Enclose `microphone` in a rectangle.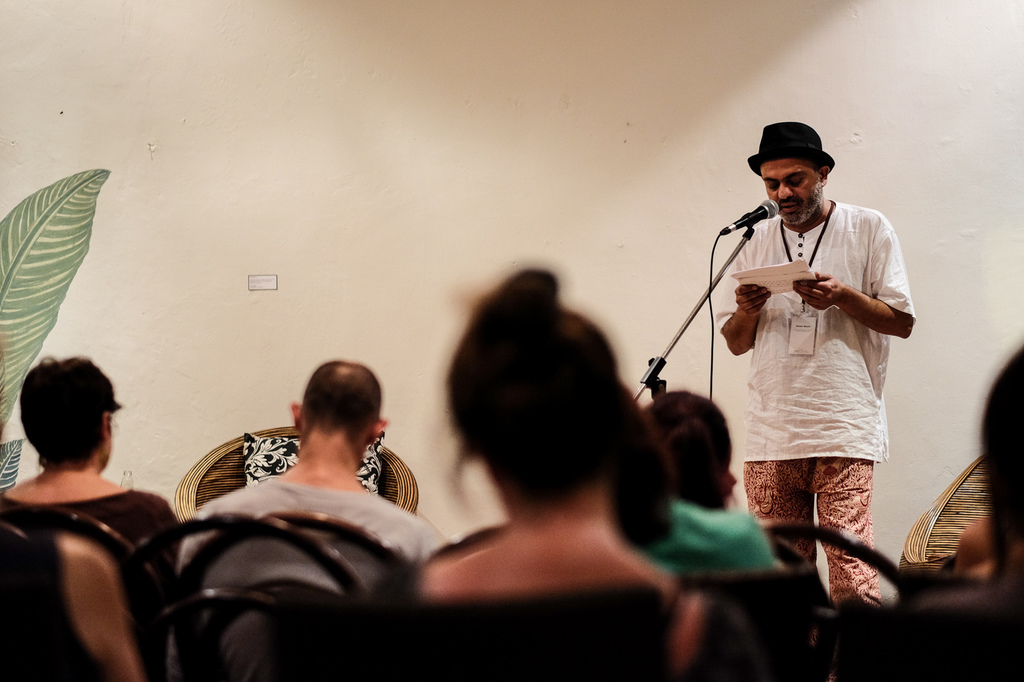
(719, 198, 781, 235).
